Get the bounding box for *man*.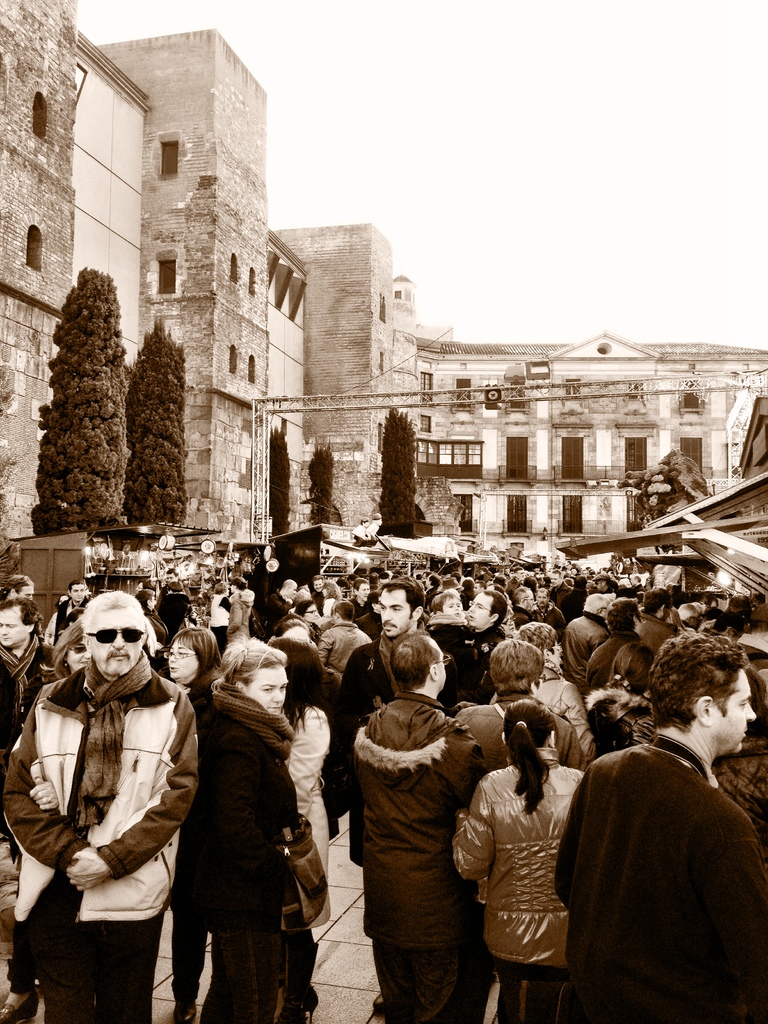
bbox(504, 565, 525, 597).
